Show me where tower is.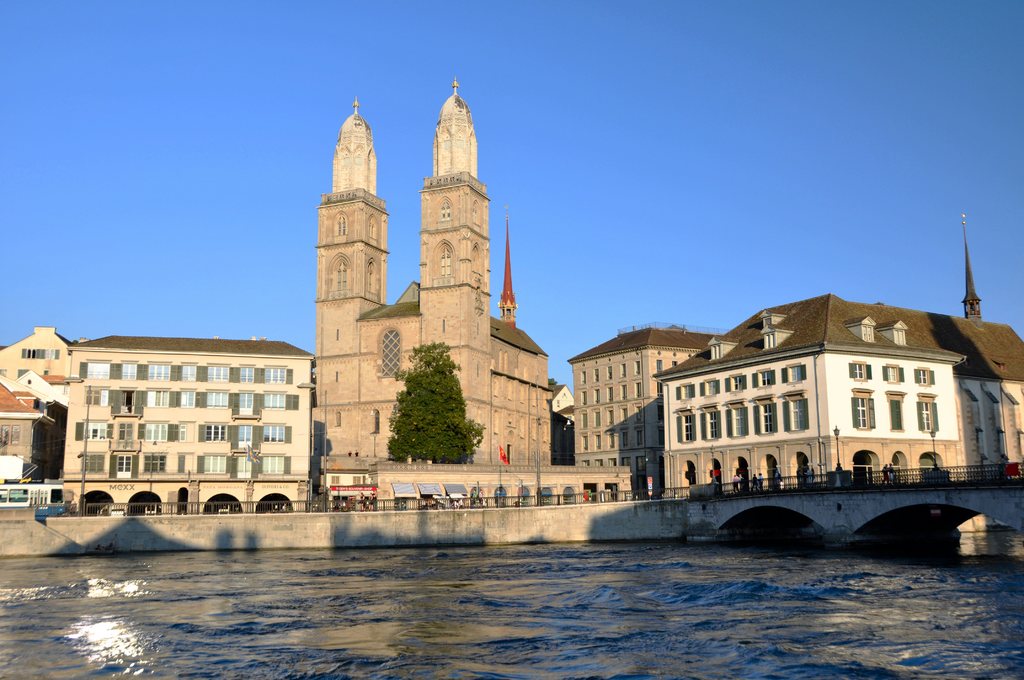
tower is at Rect(319, 101, 387, 480).
